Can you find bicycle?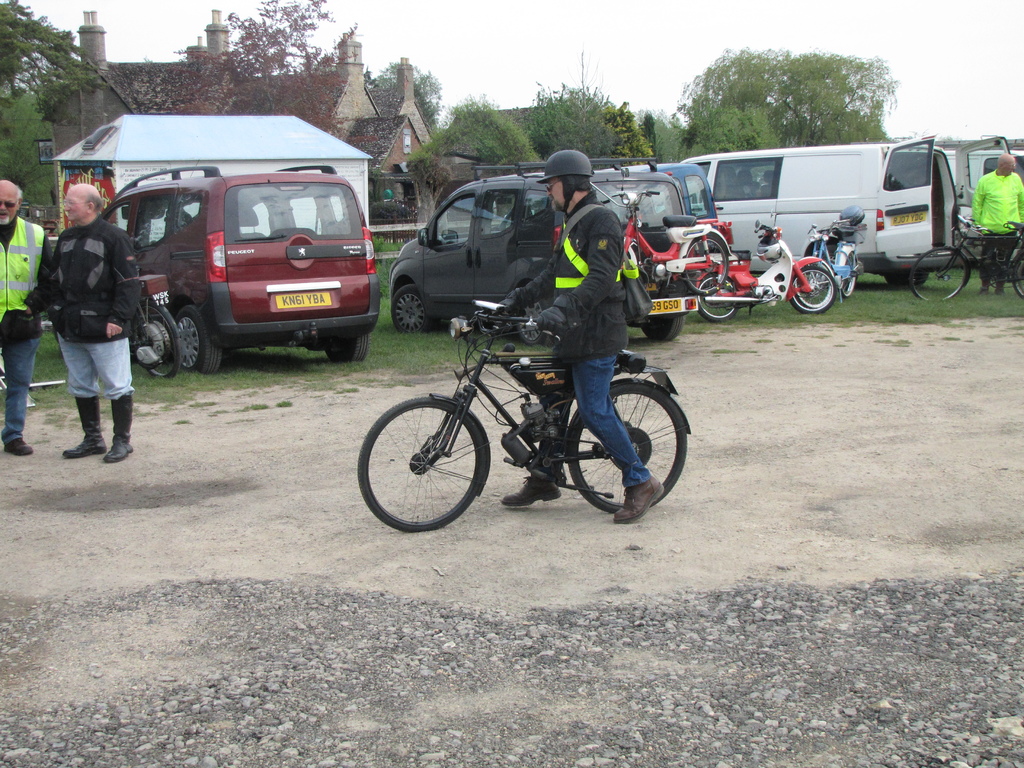
Yes, bounding box: region(356, 293, 696, 538).
